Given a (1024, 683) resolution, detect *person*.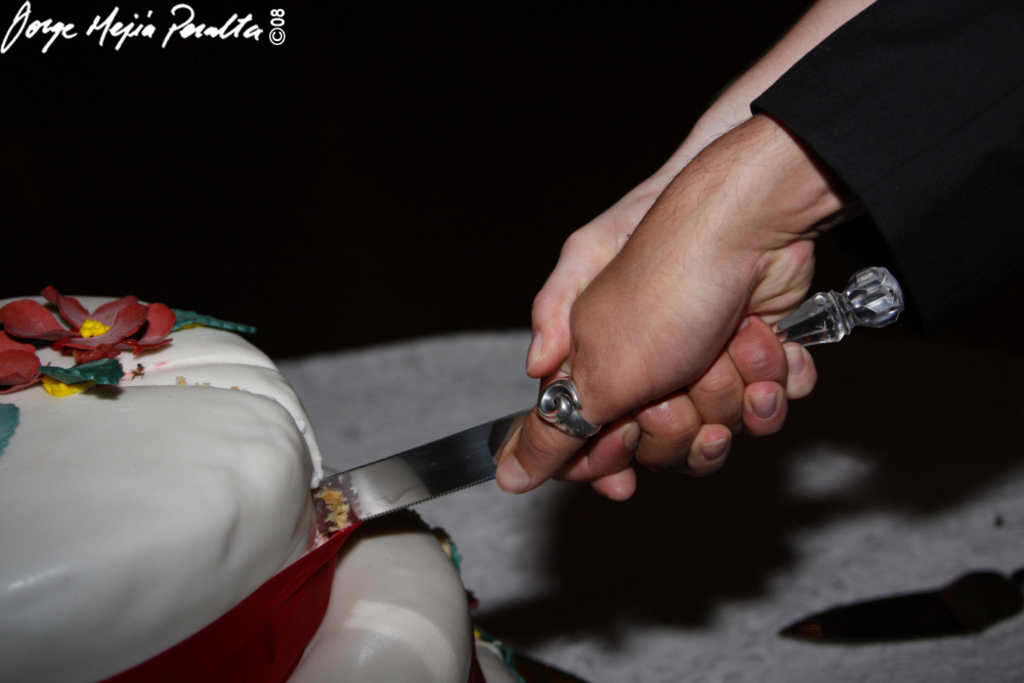
(488,0,1023,492).
